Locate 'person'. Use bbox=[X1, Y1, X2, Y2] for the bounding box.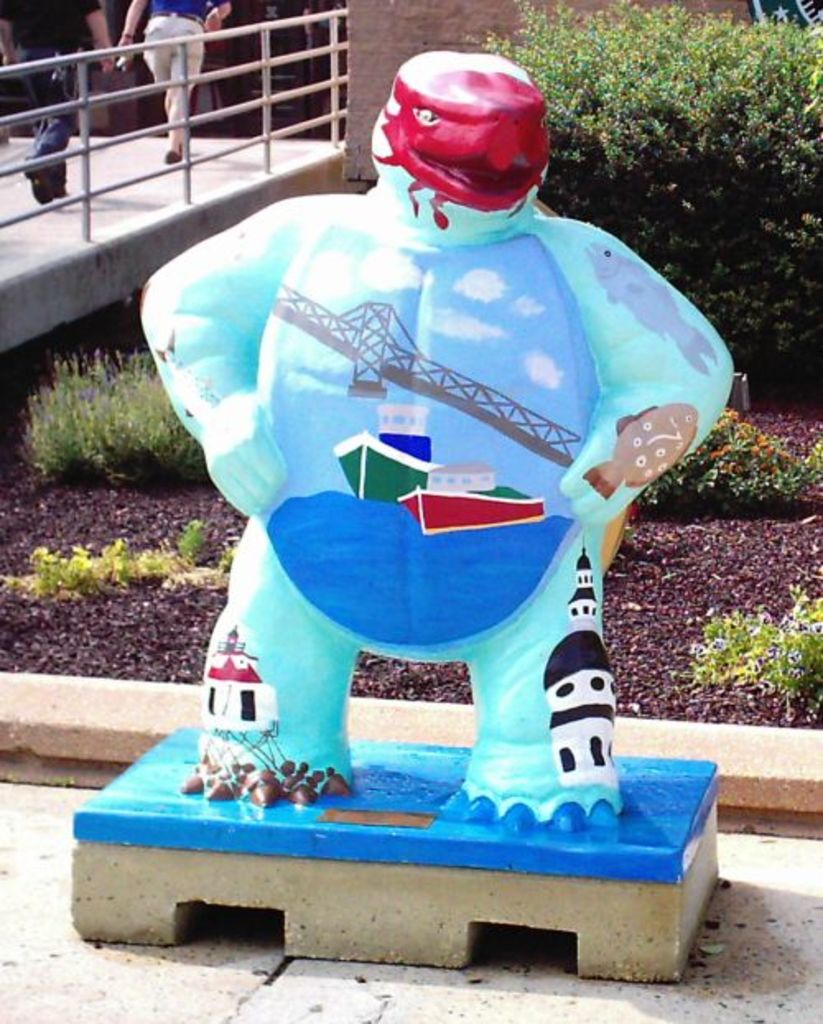
bbox=[0, 0, 117, 209].
